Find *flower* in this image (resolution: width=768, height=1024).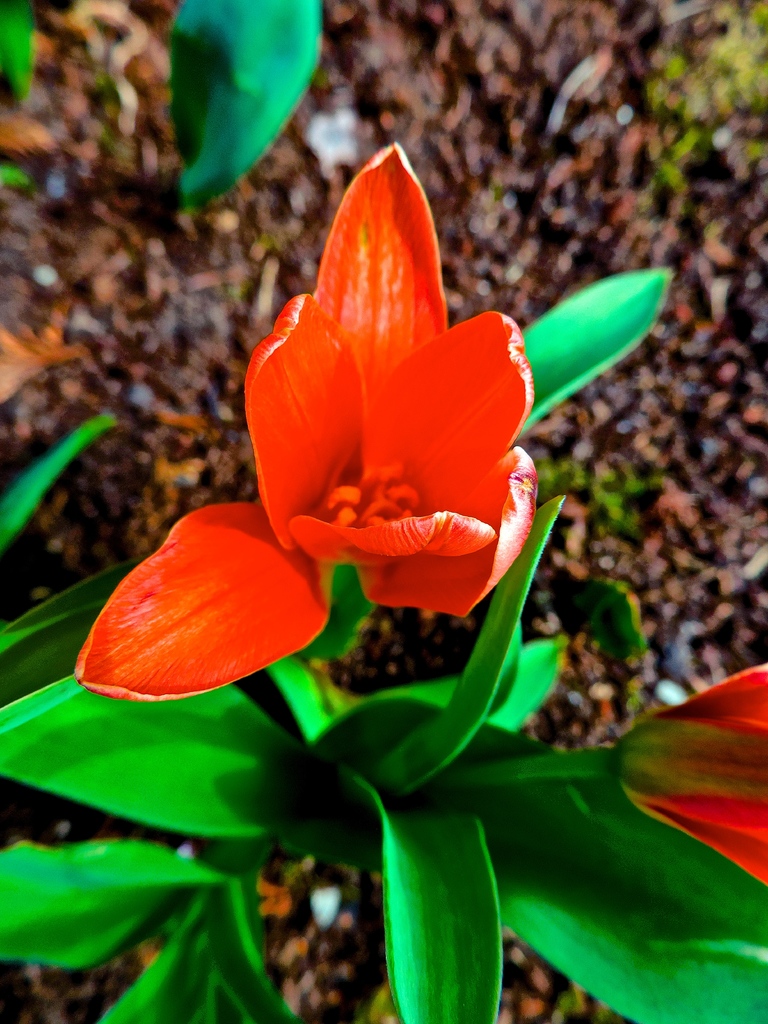
[179,161,573,621].
